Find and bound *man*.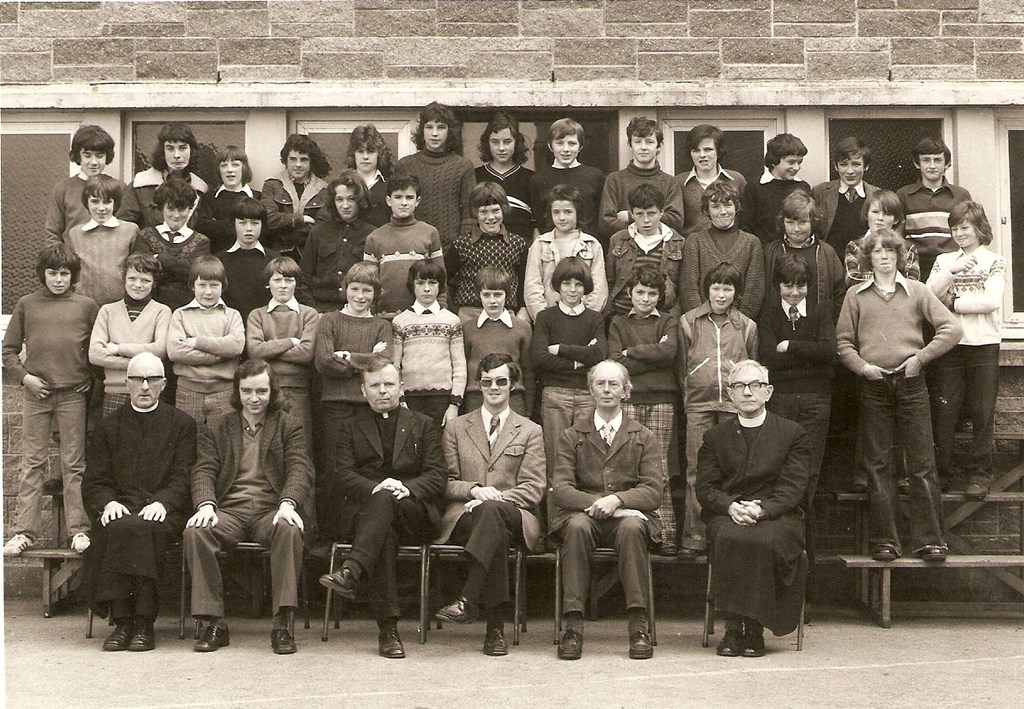
Bound: crop(556, 352, 670, 665).
